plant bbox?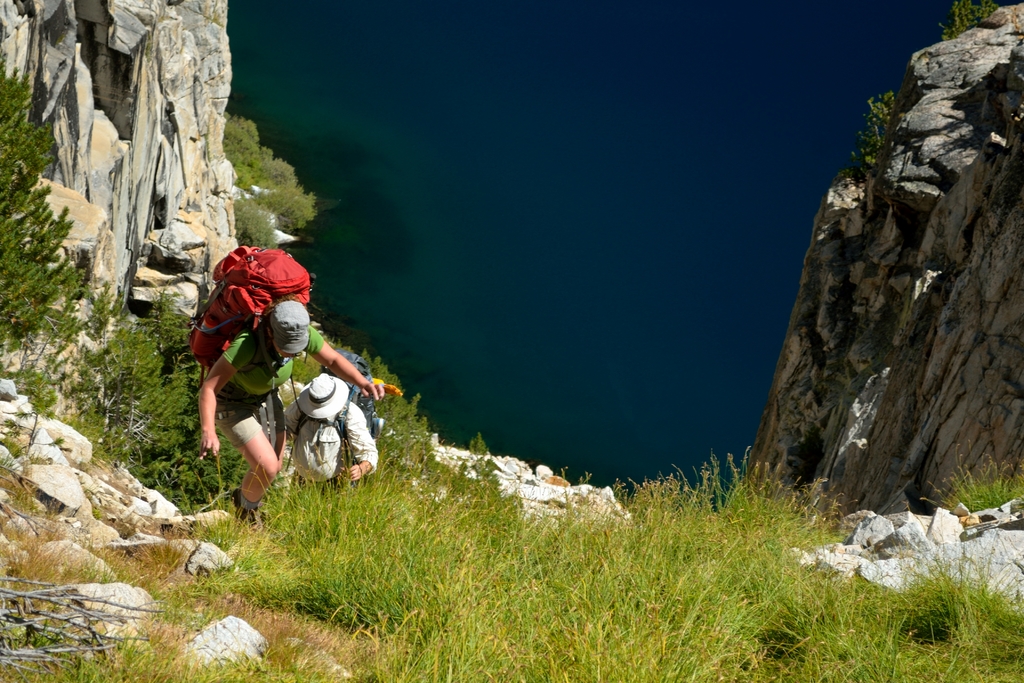
select_region(230, 198, 280, 241)
